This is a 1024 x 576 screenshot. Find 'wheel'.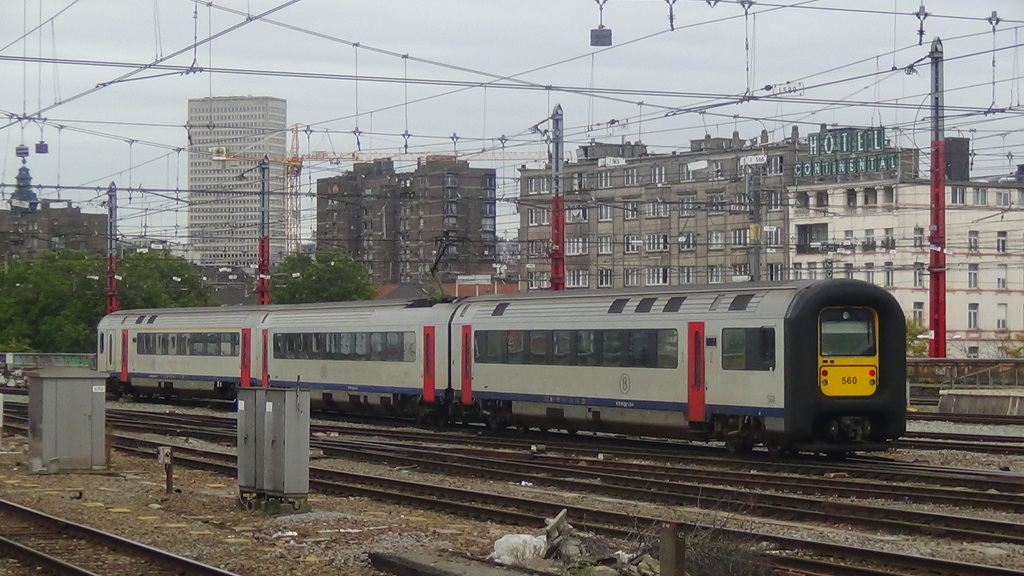
Bounding box: bbox(444, 420, 454, 427).
